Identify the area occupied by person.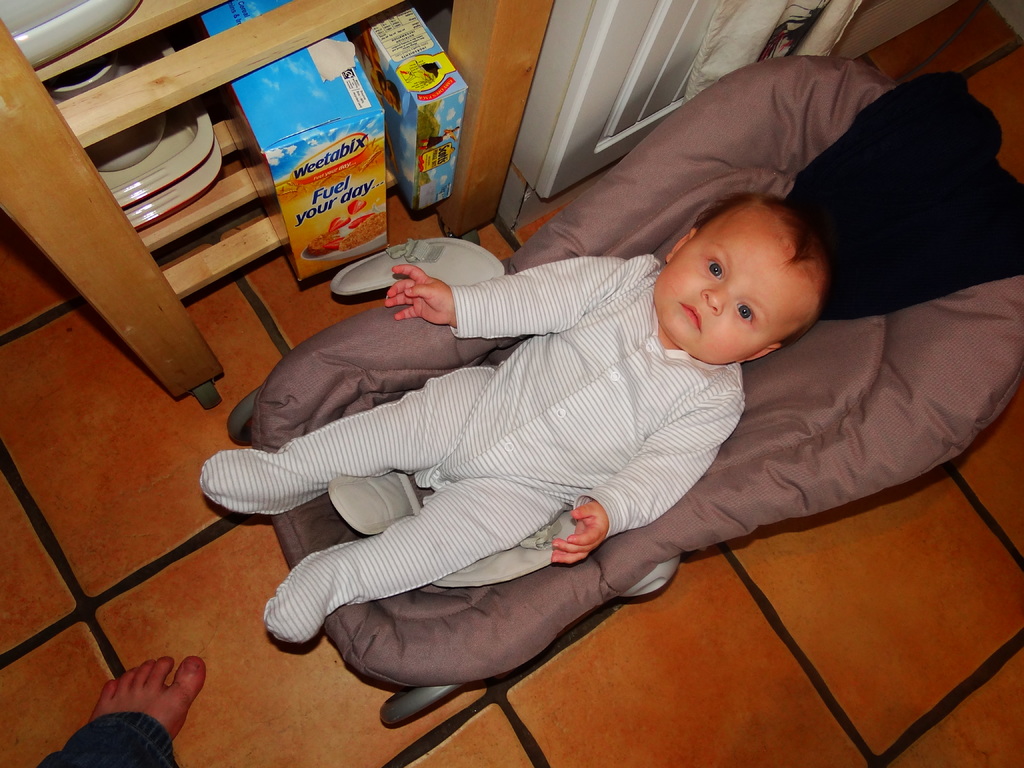
Area: (32,655,207,767).
